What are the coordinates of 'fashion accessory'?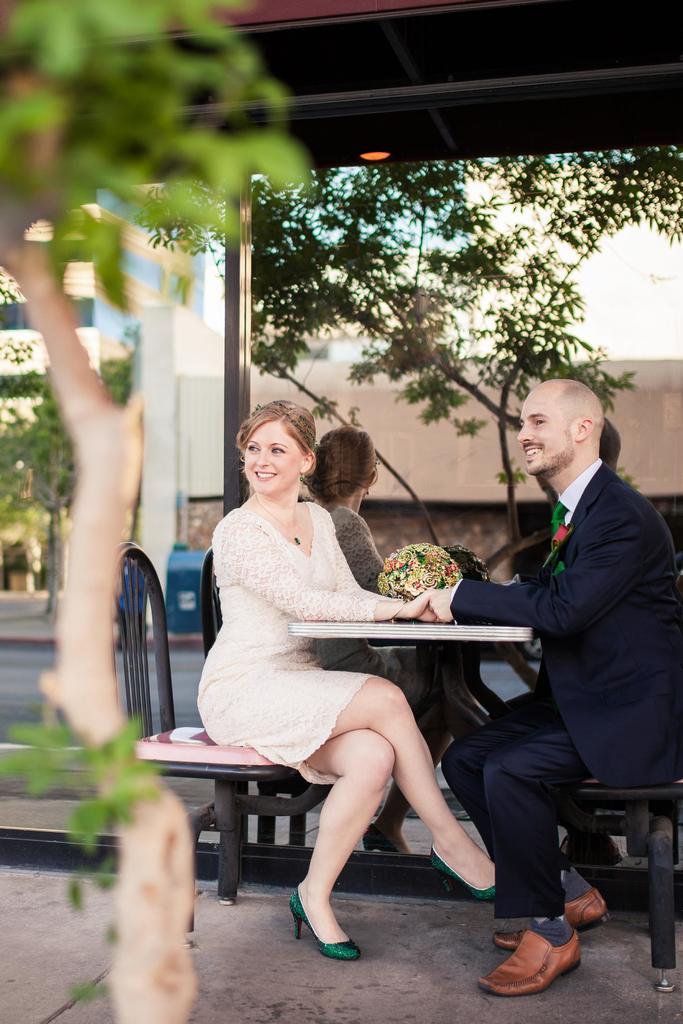
<box>473,927,582,995</box>.
